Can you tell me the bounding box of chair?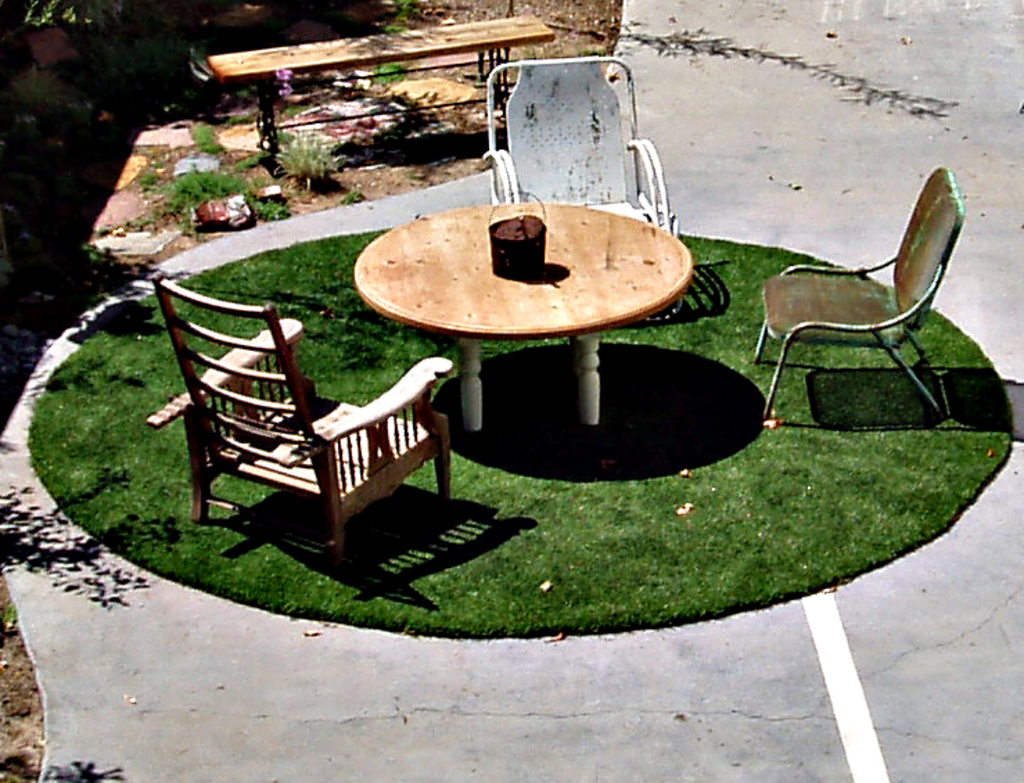
(x1=751, y1=159, x2=980, y2=448).
